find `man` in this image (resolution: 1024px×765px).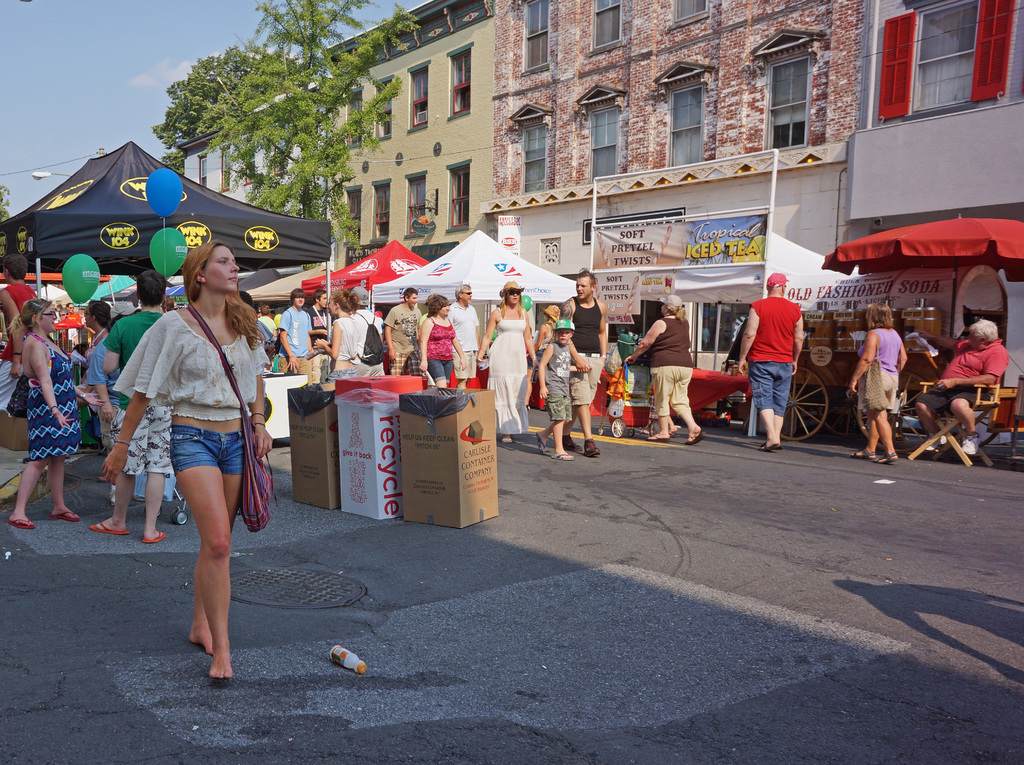
445, 282, 481, 389.
